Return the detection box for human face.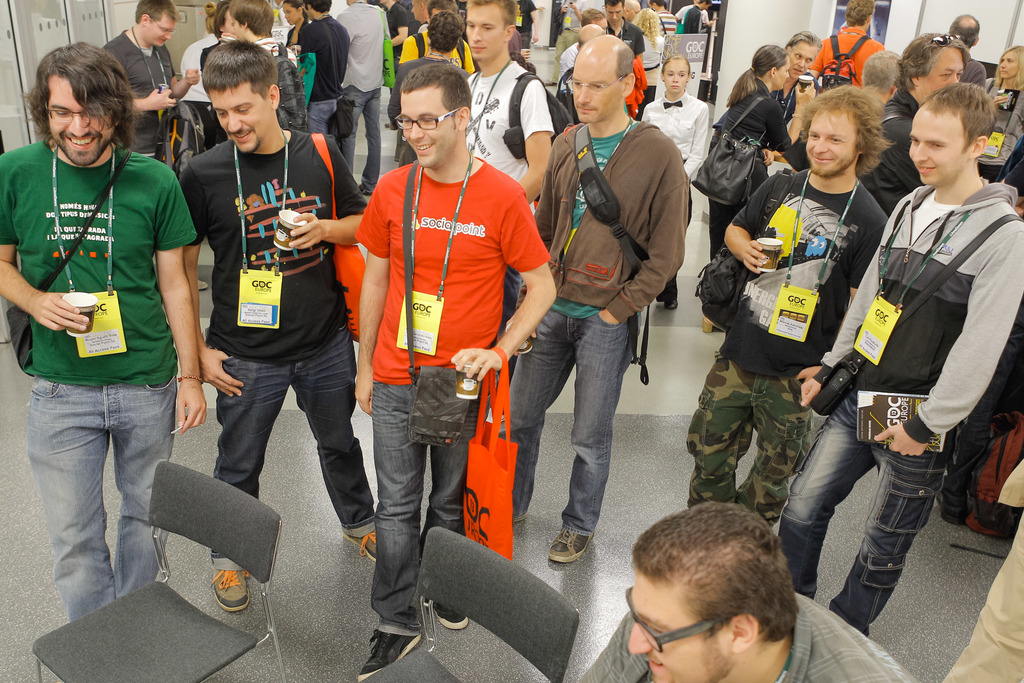
<box>46,74,116,167</box>.
